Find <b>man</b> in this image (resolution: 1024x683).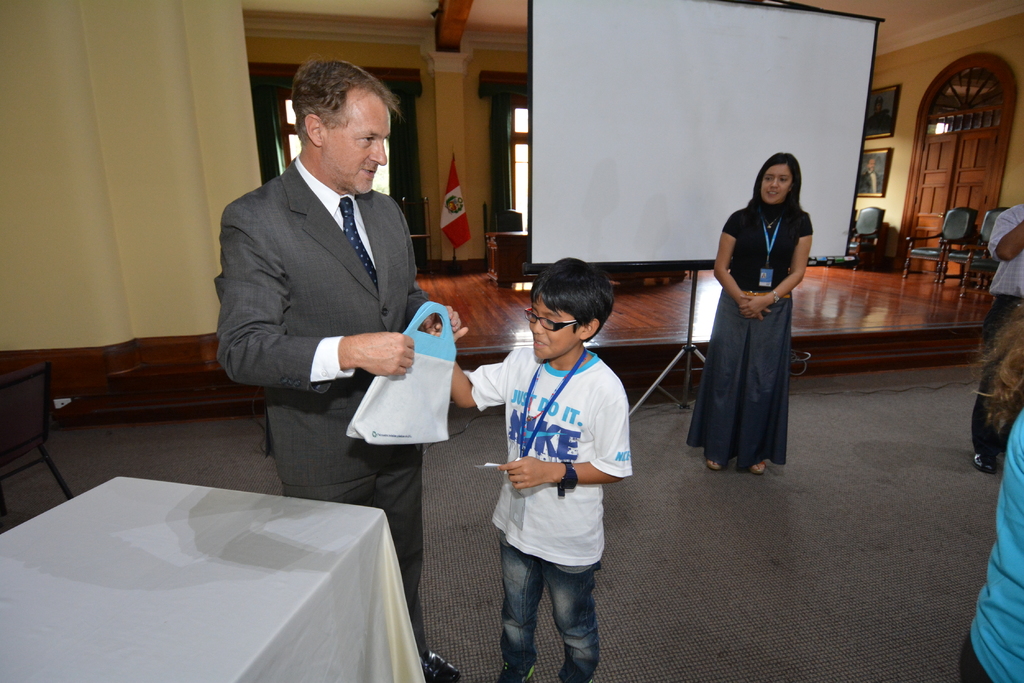
<region>218, 53, 462, 682</region>.
